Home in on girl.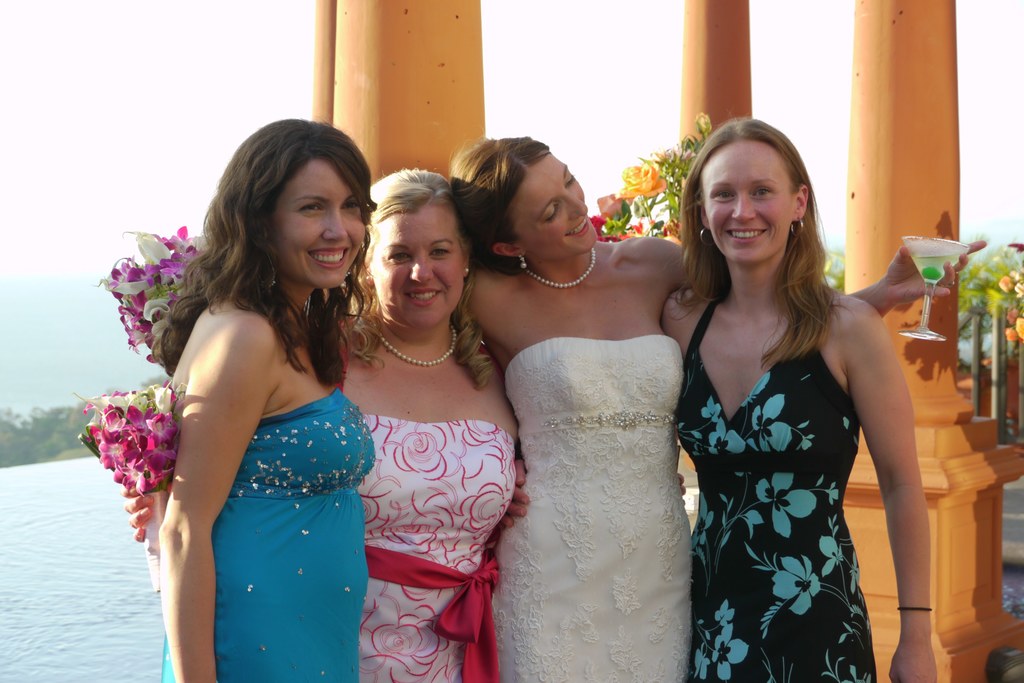
Homed in at 166,120,374,682.
